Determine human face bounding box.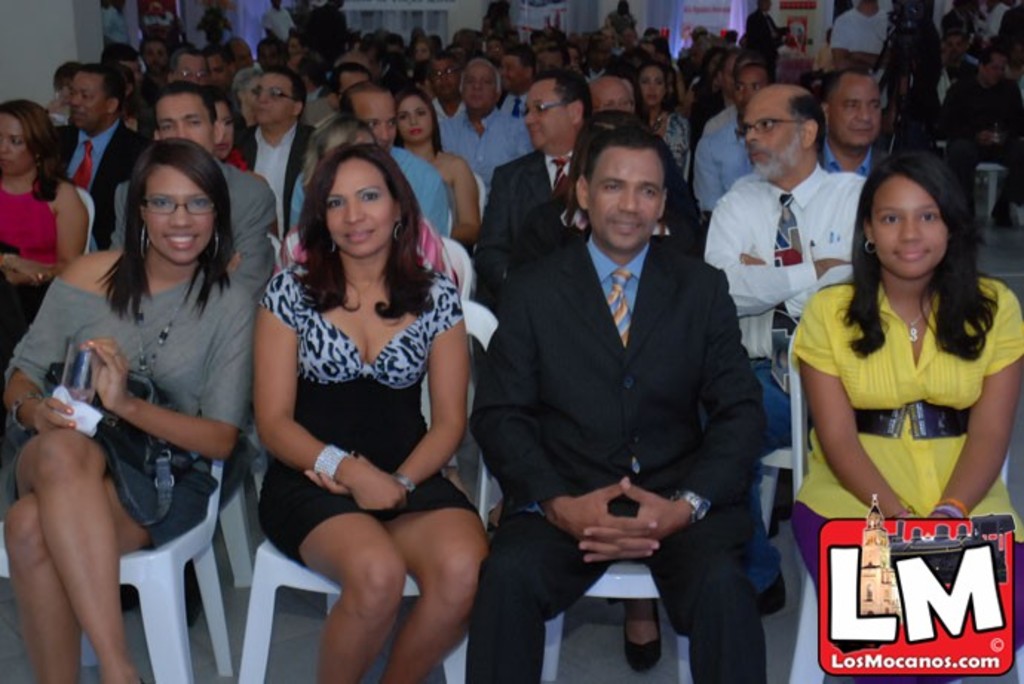
Determined: 359:92:392:147.
